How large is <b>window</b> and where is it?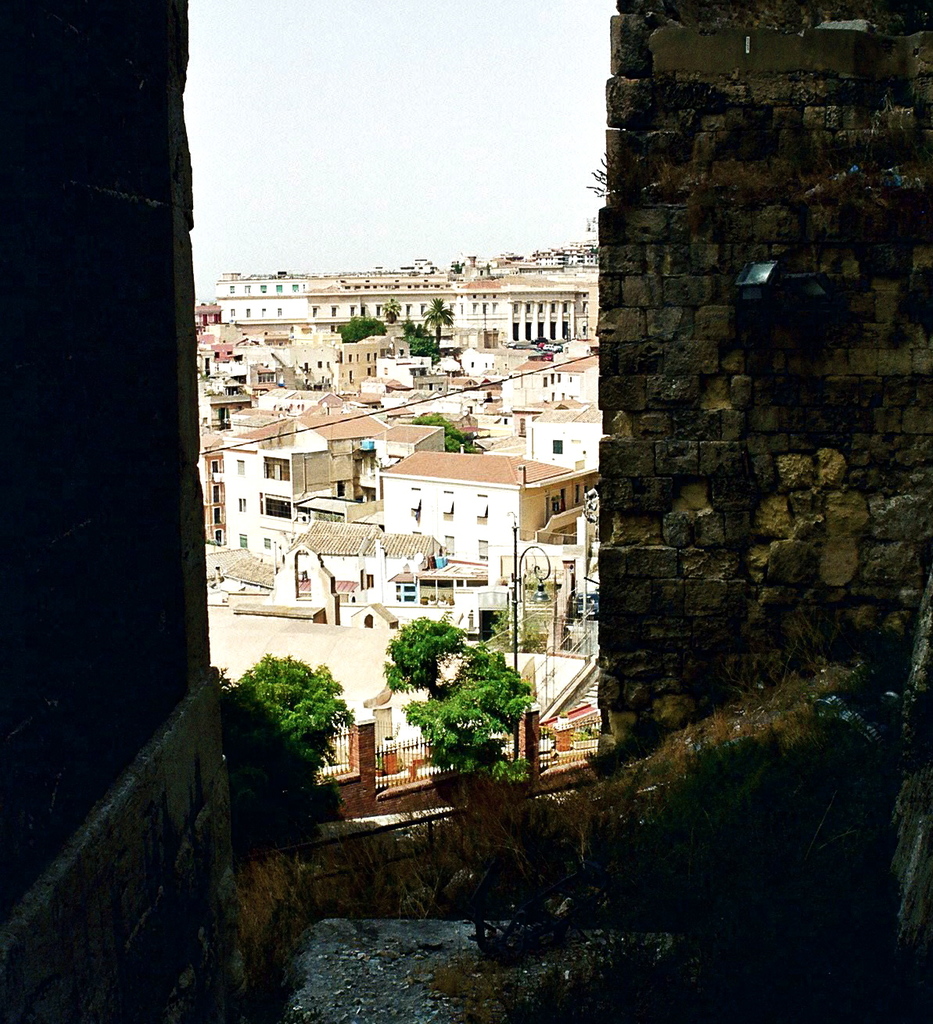
Bounding box: rect(544, 377, 549, 385).
